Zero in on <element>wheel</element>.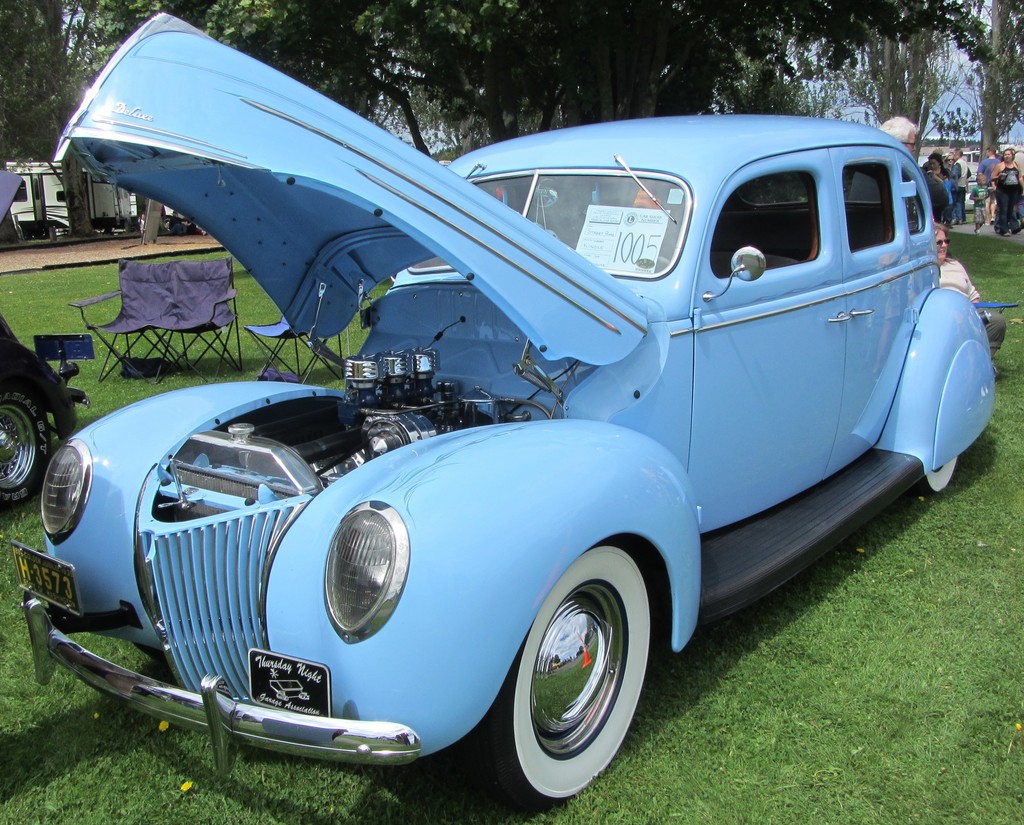
Zeroed in: {"x1": 915, "y1": 455, "x2": 959, "y2": 494}.
